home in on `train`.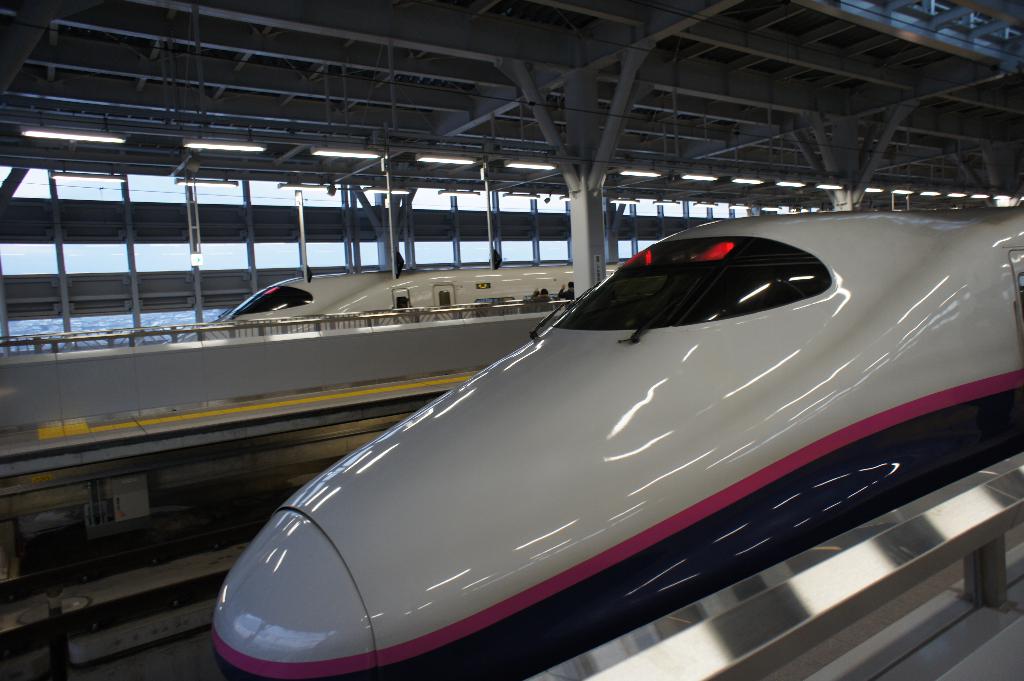
Homed in at bbox=[209, 209, 1023, 680].
